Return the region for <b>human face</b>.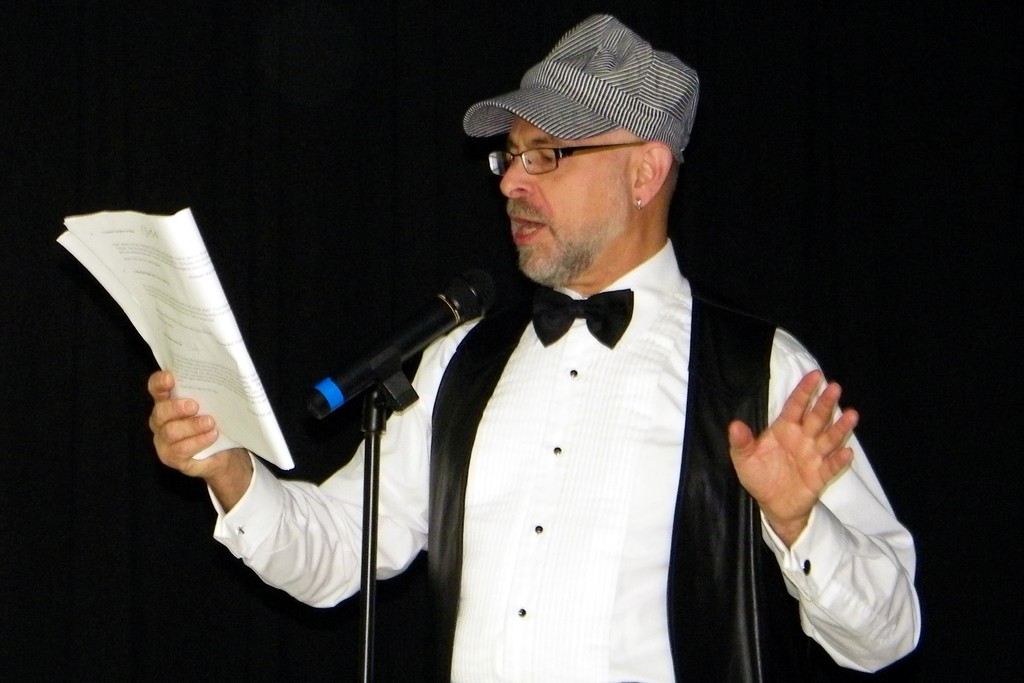
499, 111, 630, 281.
